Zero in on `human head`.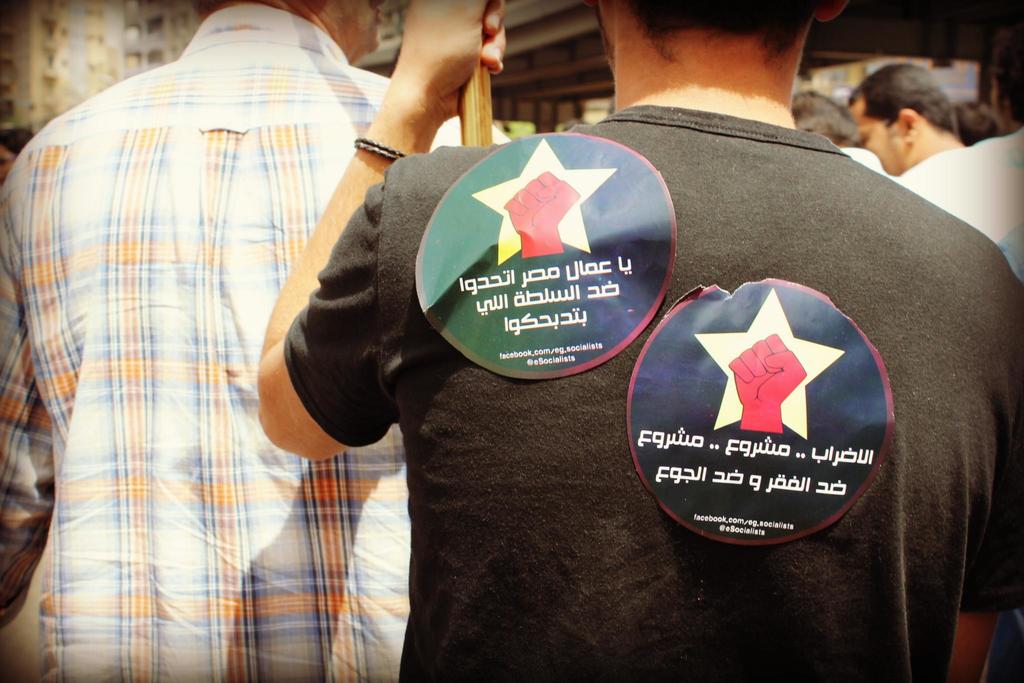
Zeroed in: (x1=597, y1=19, x2=836, y2=122).
